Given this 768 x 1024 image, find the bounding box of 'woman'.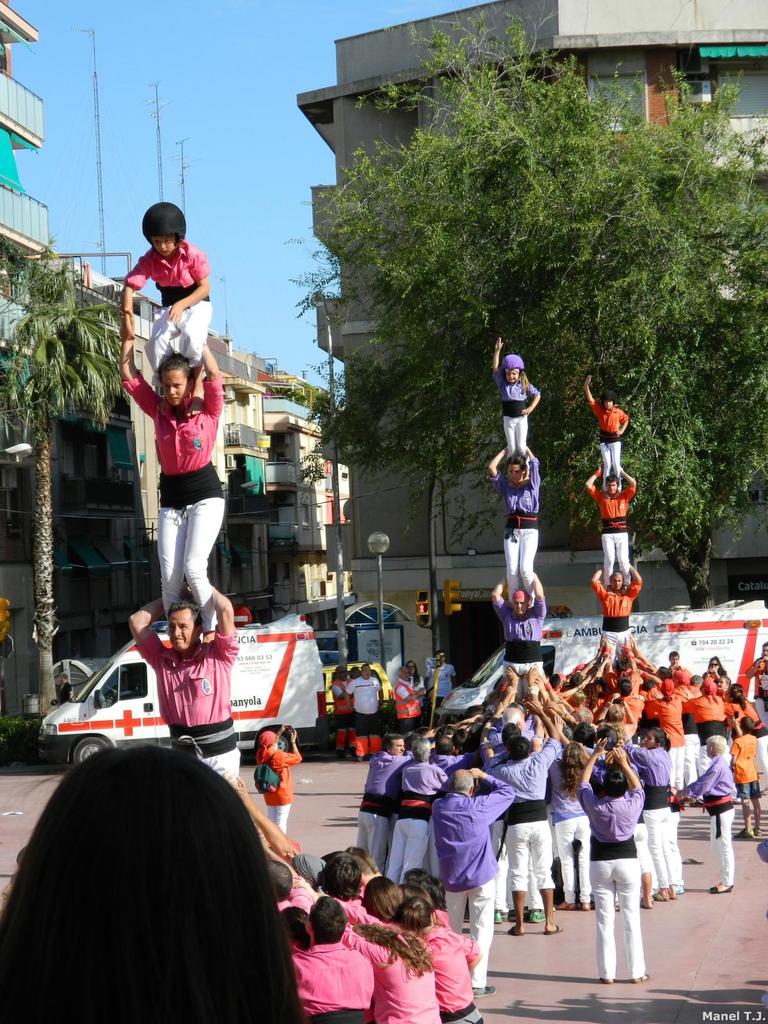
707/652/742/685.
